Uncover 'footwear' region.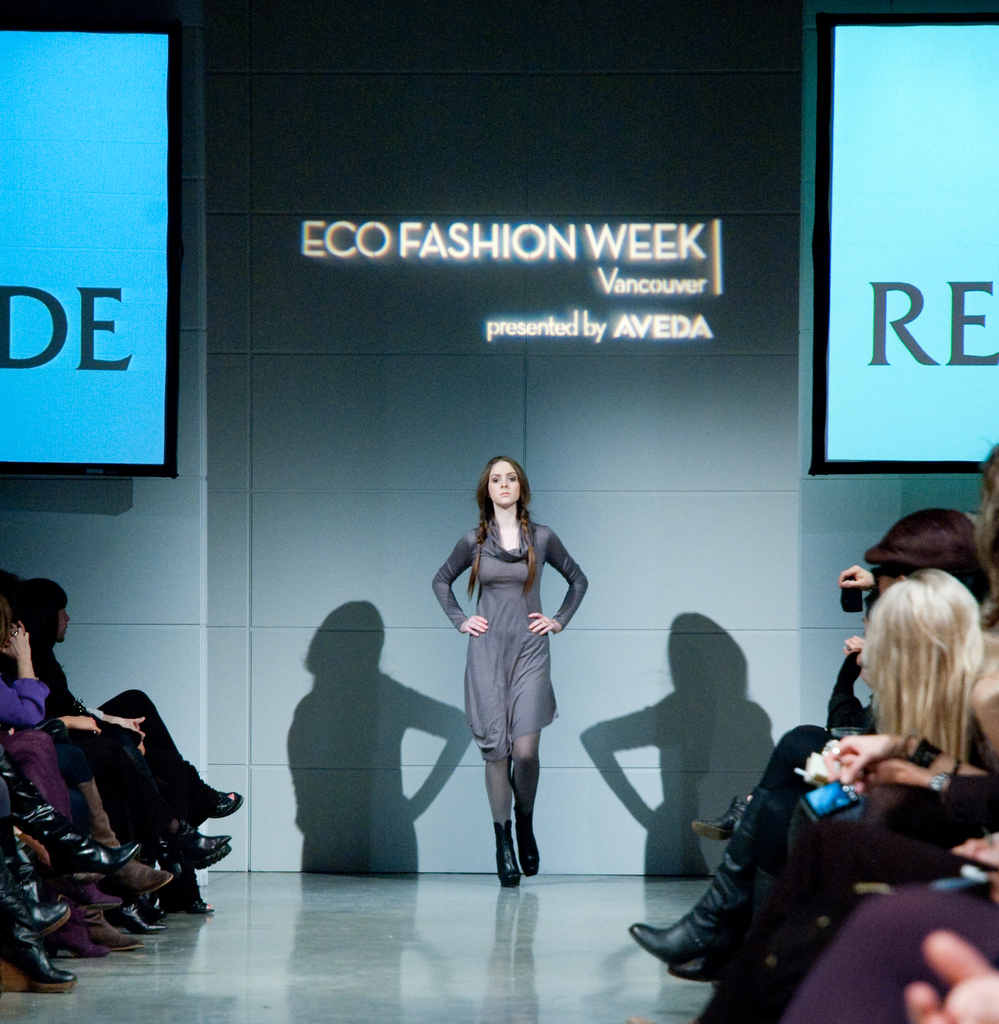
Uncovered: x1=0, y1=760, x2=142, y2=877.
